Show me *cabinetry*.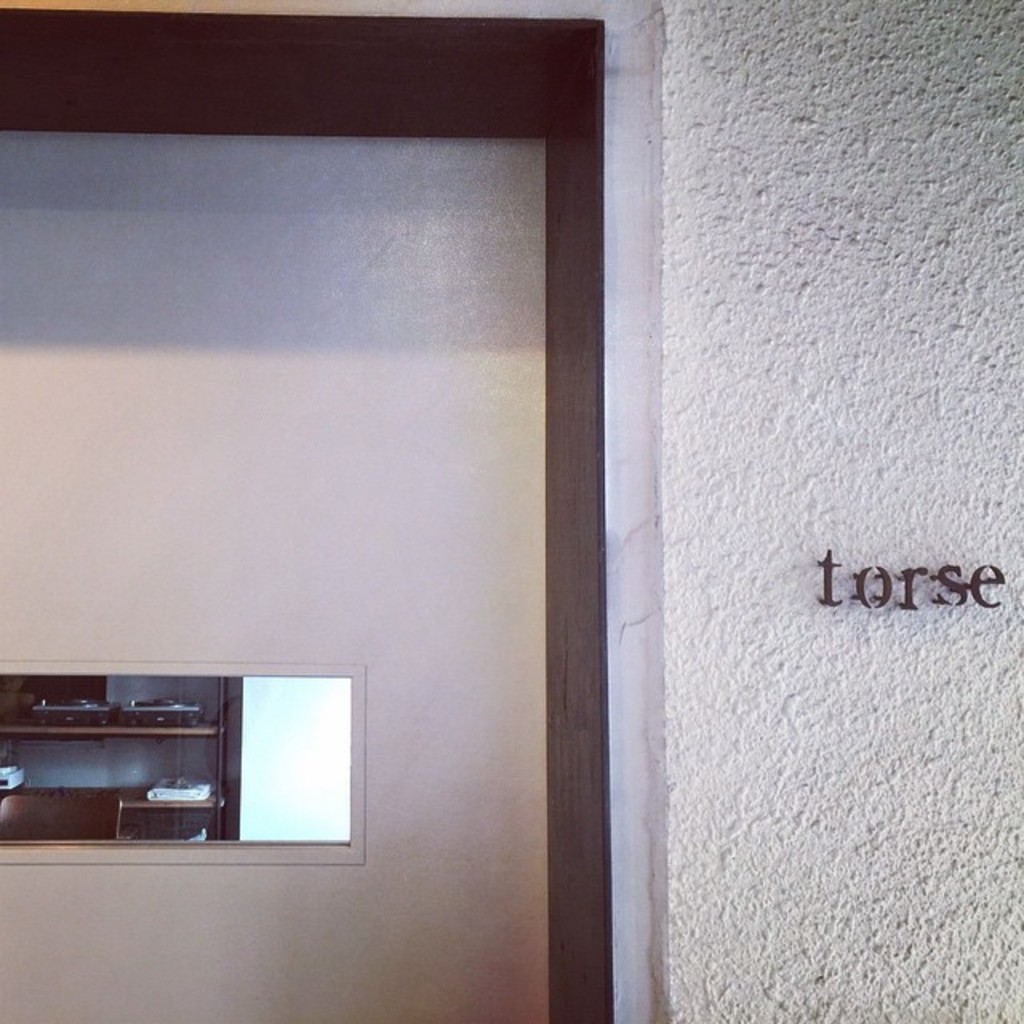
*cabinetry* is here: [0,6,664,1023].
